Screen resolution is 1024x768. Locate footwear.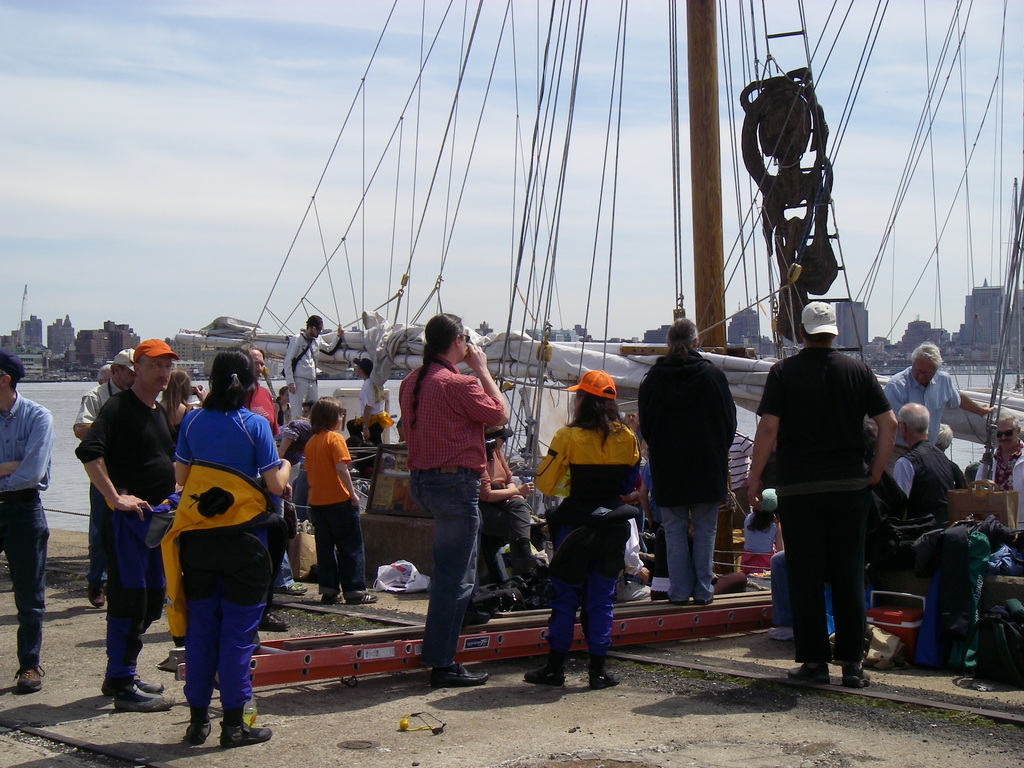
region(84, 583, 100, 610).
